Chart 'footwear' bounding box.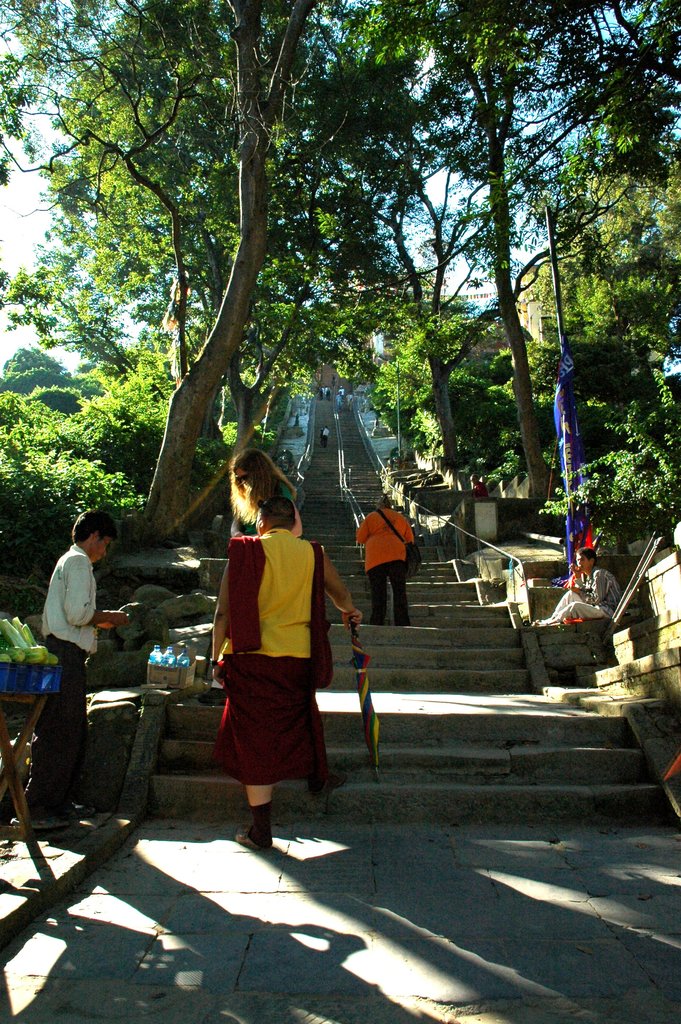
Charted: rect(28, 819, 67, 833).
